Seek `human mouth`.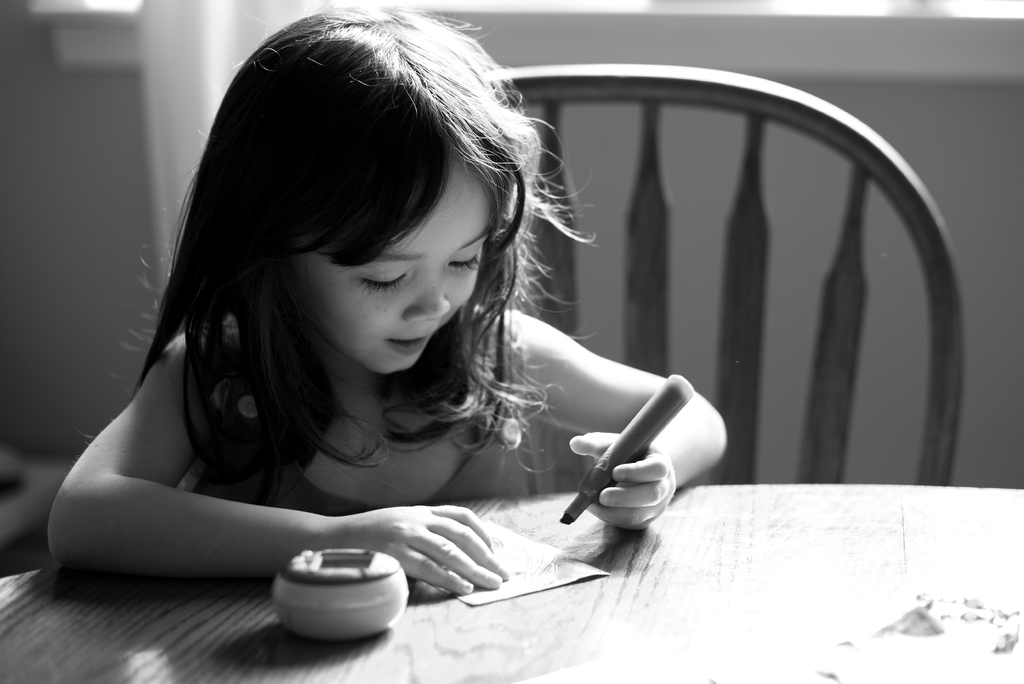
region(387, 336, 425, 350).
